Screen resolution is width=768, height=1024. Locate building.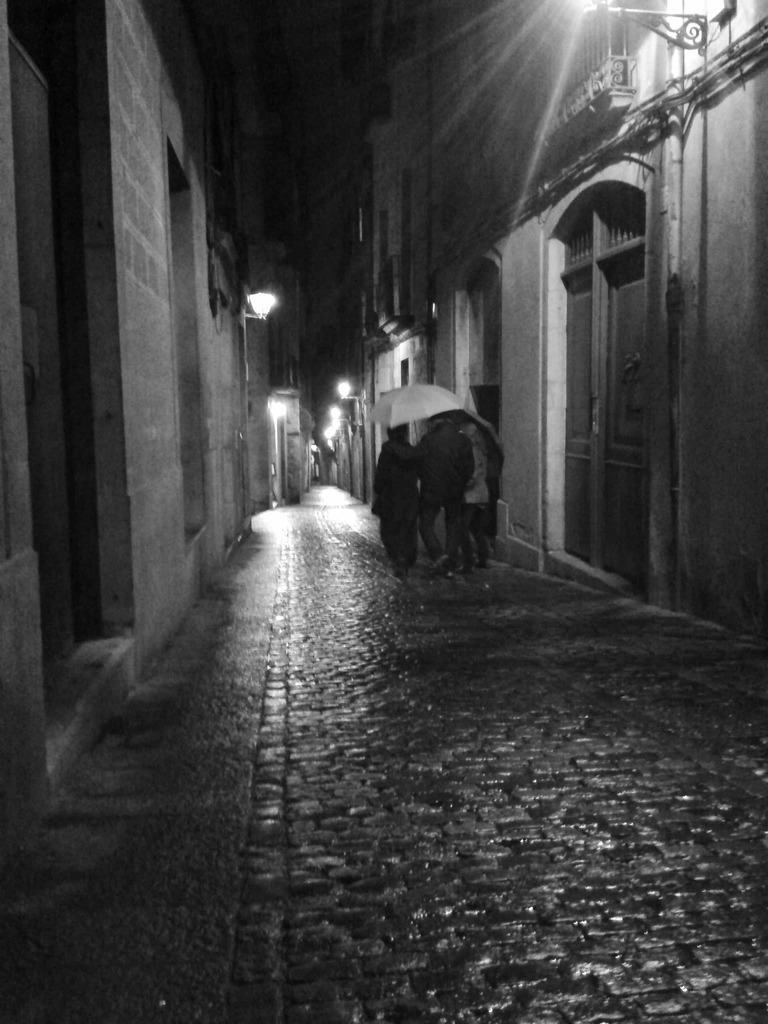
[left=349, top=4, right=767, bottom=641].
